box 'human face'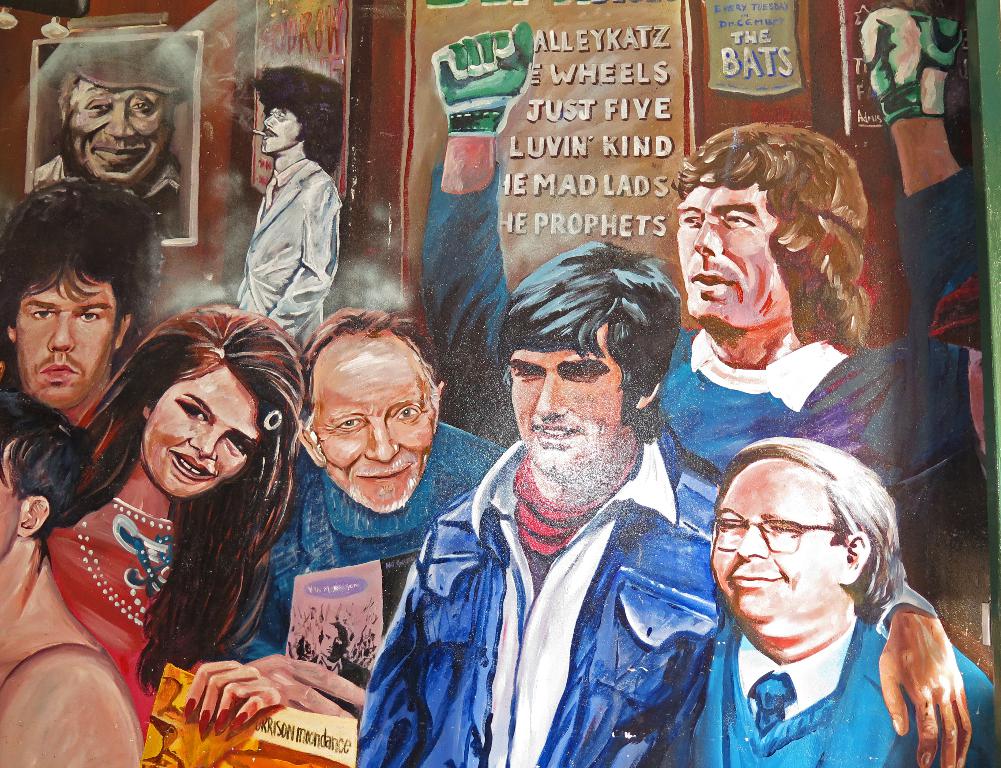
locate(143, 364, 260, 499)
